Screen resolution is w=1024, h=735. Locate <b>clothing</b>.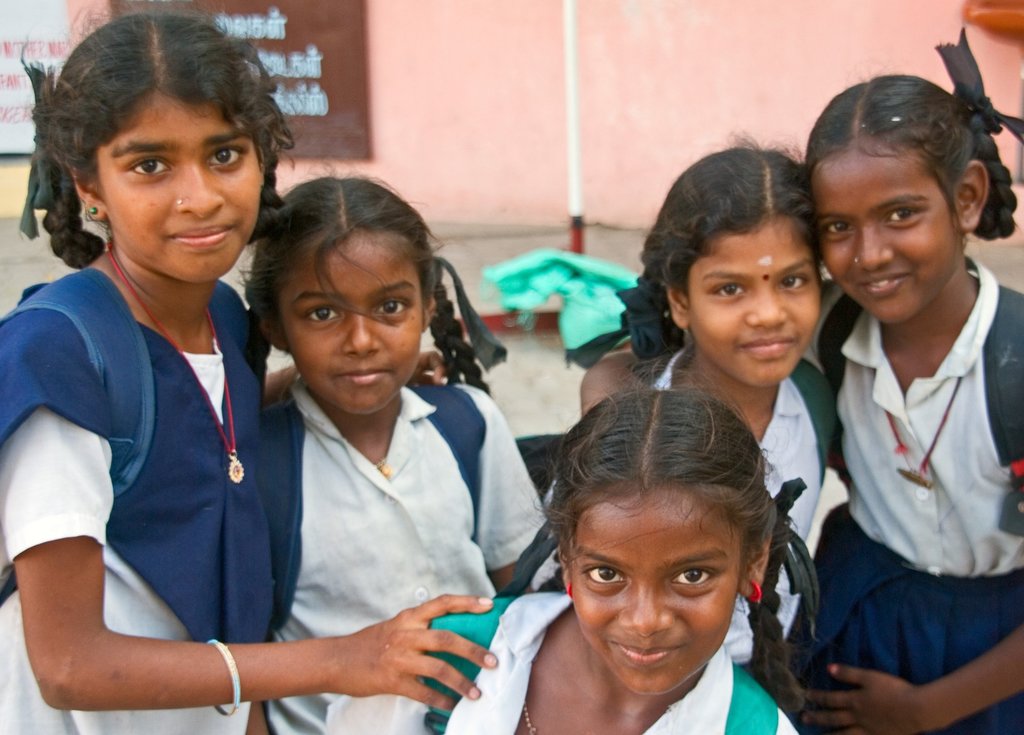
30:202:308:723.
